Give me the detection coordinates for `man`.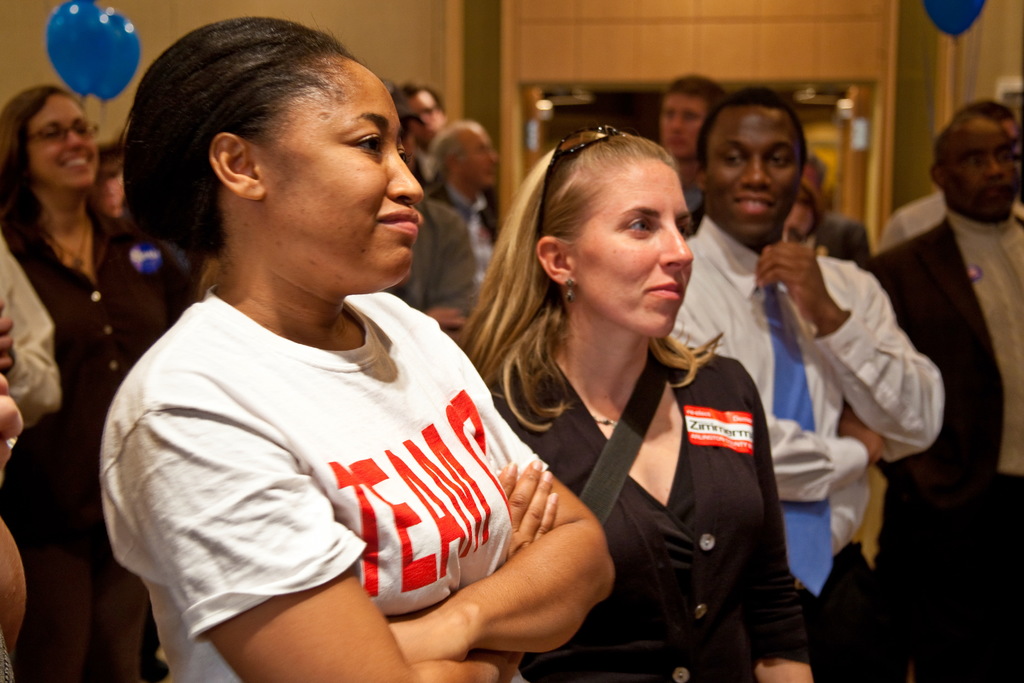
669:88:942:682.
